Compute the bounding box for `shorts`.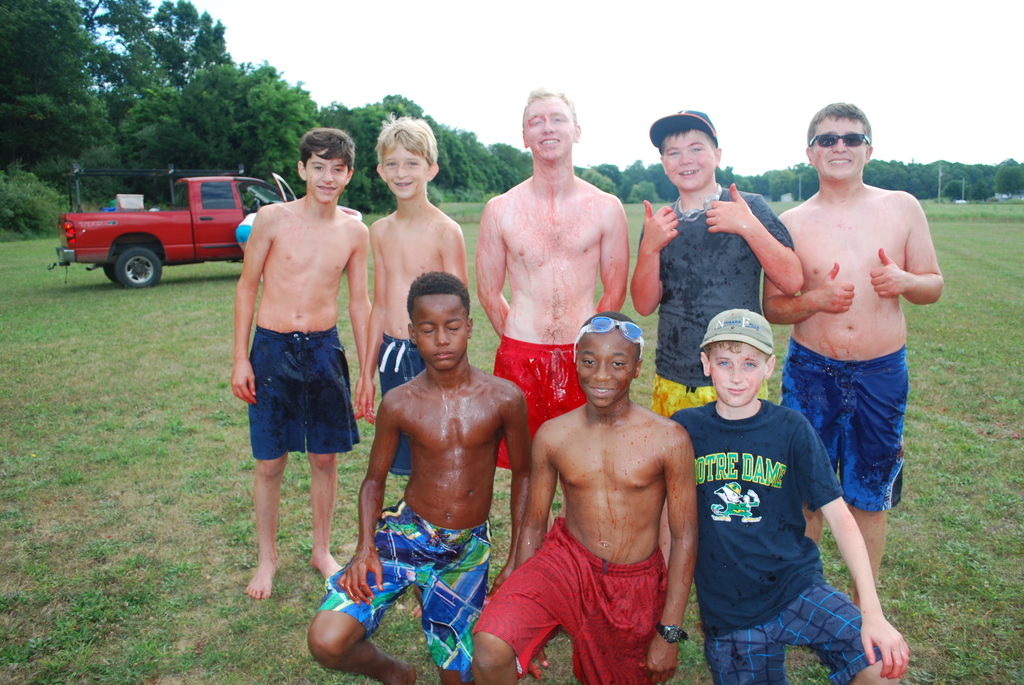
<region>650, 374, 771, 417</region>.
